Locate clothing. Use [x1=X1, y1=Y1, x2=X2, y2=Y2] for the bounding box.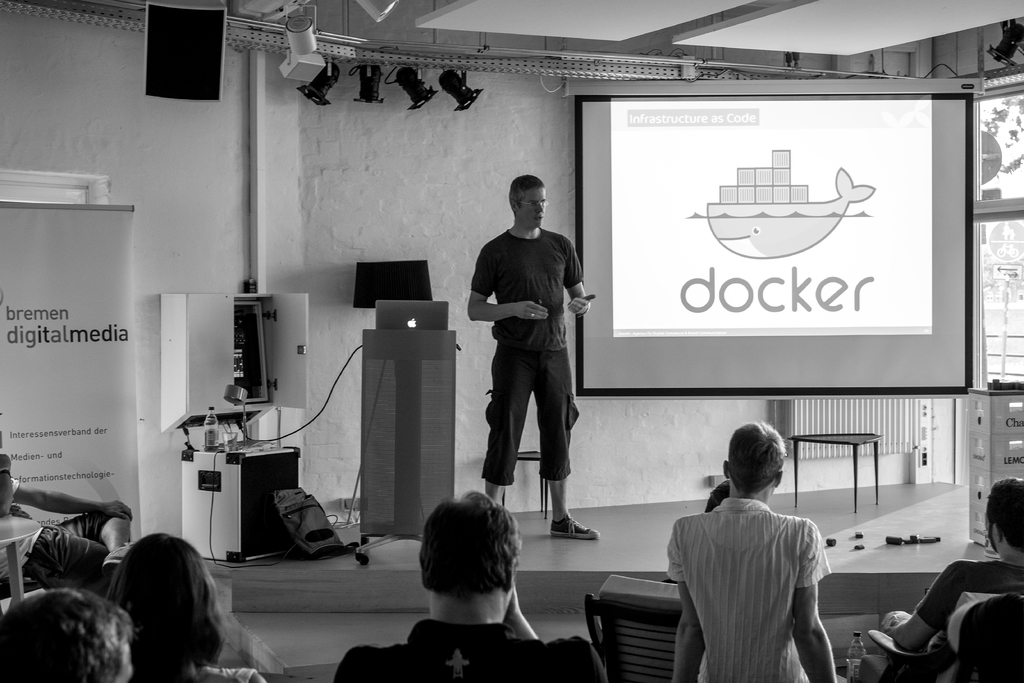
[x1=331, y1=614, x2=608, y2=682].
